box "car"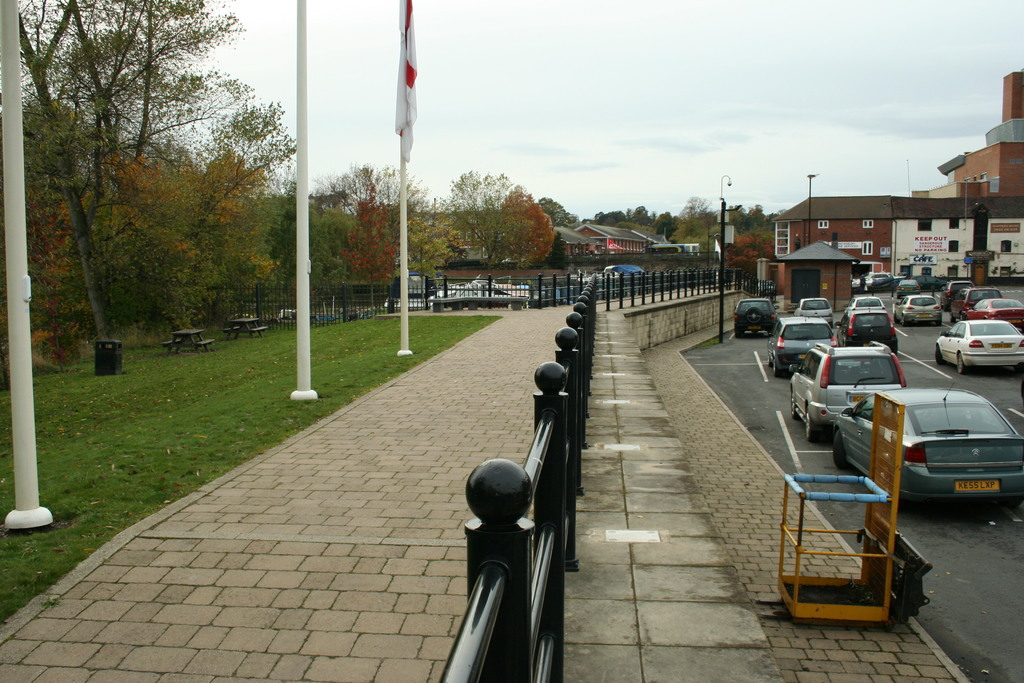
[796,295,838,325]
